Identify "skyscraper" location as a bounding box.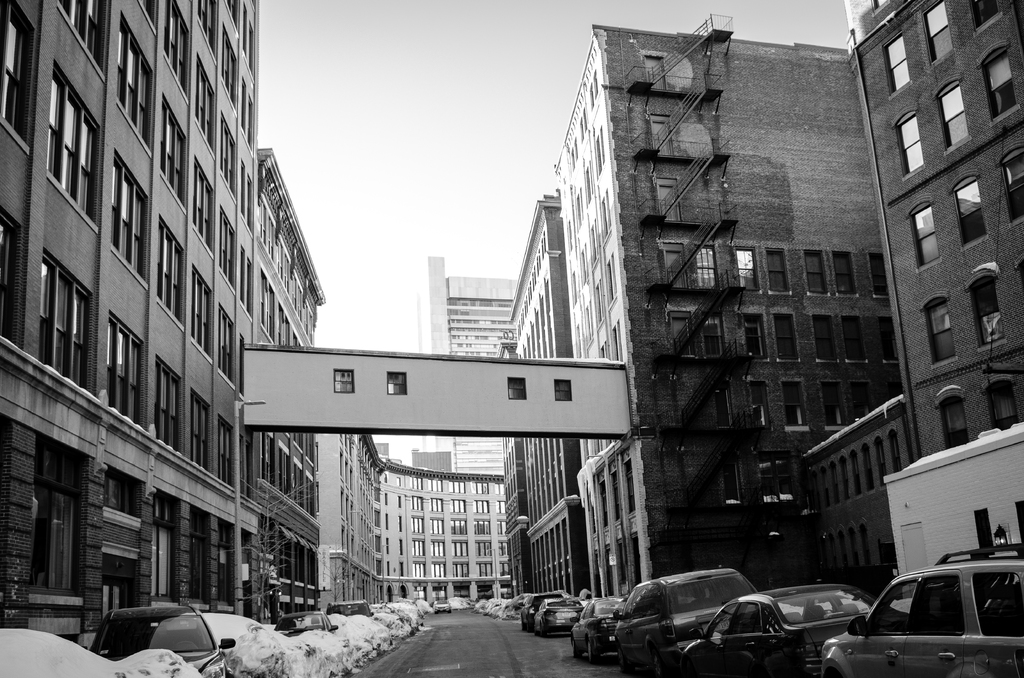
{"left": 401, "top": 255, "right": 544, "bottom": 496}.
